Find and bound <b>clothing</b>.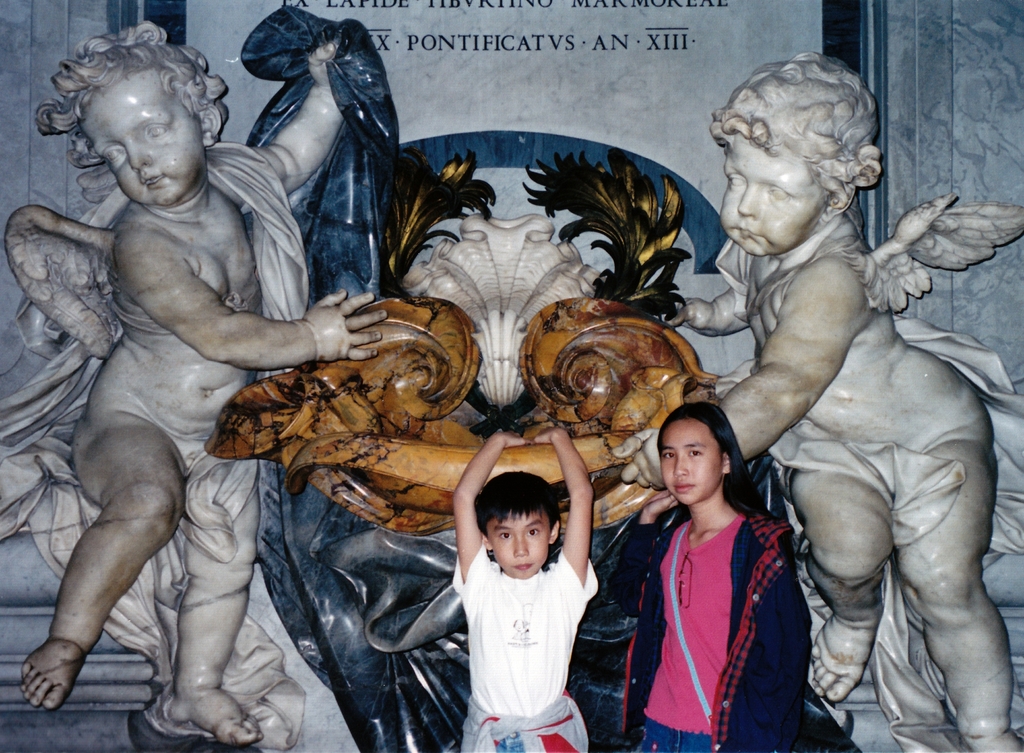
Bound: detection(445, 549, 599, 752).
